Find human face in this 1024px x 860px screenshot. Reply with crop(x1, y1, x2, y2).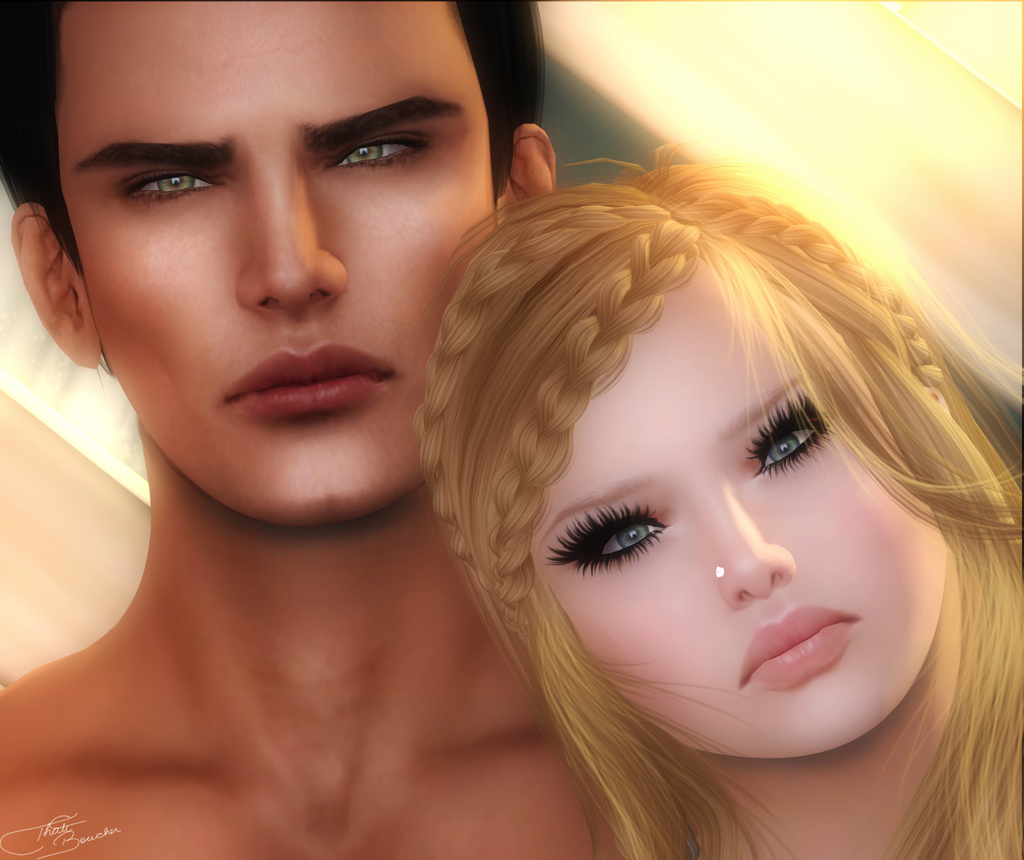
crop(51, 0, 526, 512).
